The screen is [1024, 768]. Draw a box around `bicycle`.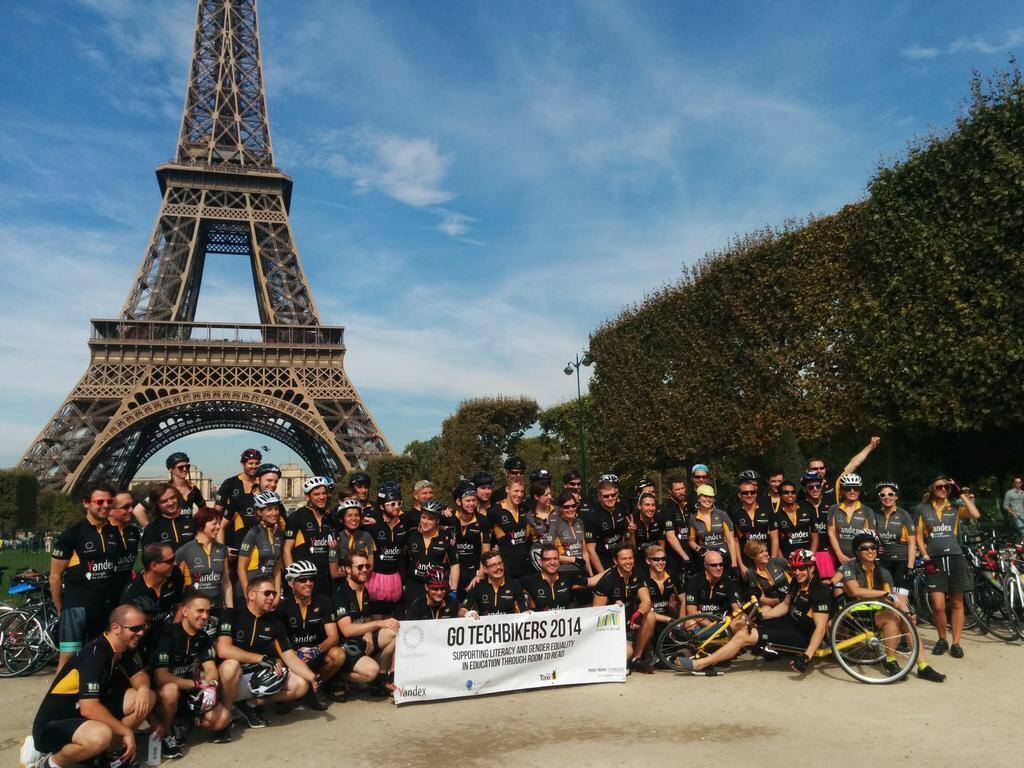
{"x1": 979, "y1": 537, "x2": 1023, "y2": 602}.
